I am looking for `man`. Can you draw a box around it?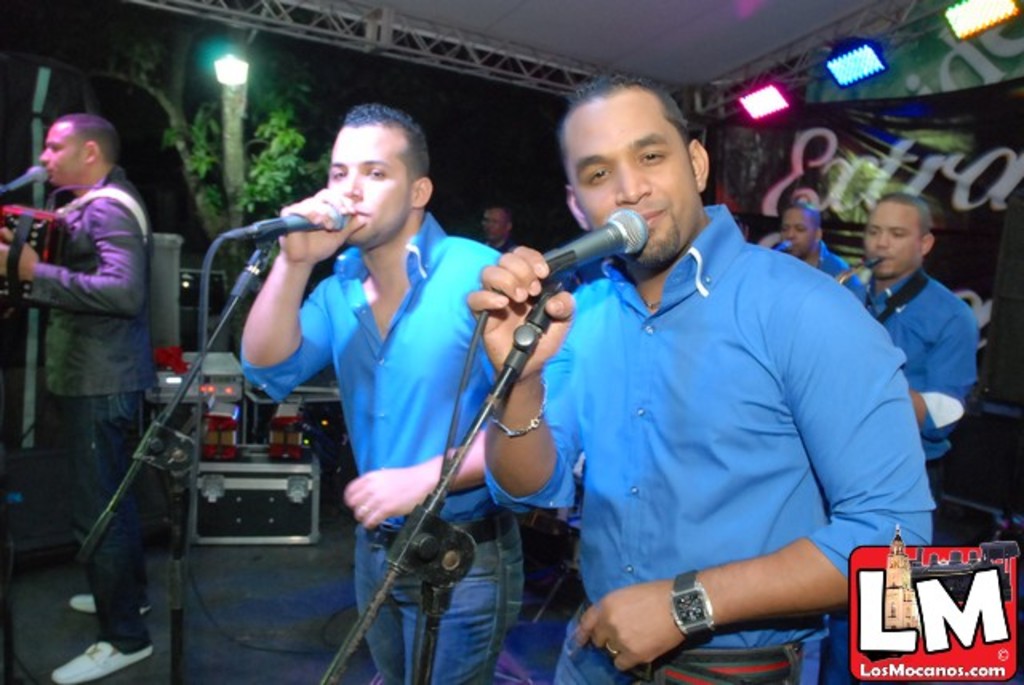
Sure, the bounding box is locate(765, 198, 866, 307).
